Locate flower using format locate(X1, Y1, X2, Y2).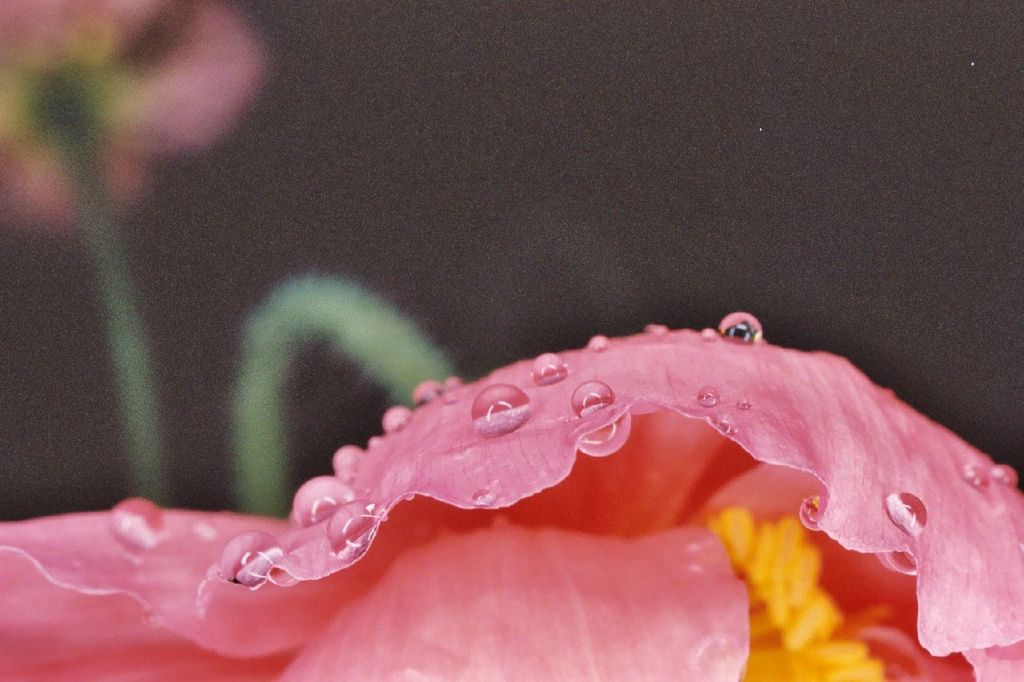
locate(0, 0, 264, 230).
